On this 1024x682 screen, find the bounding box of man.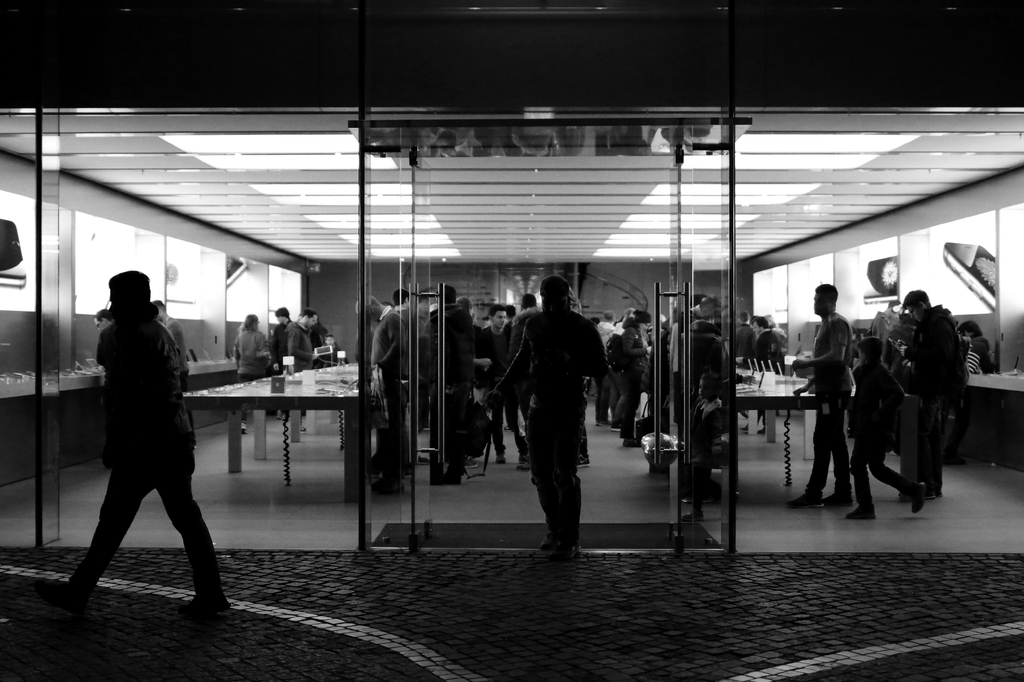
Bounding box: rect(899, 290, 964, 504).
